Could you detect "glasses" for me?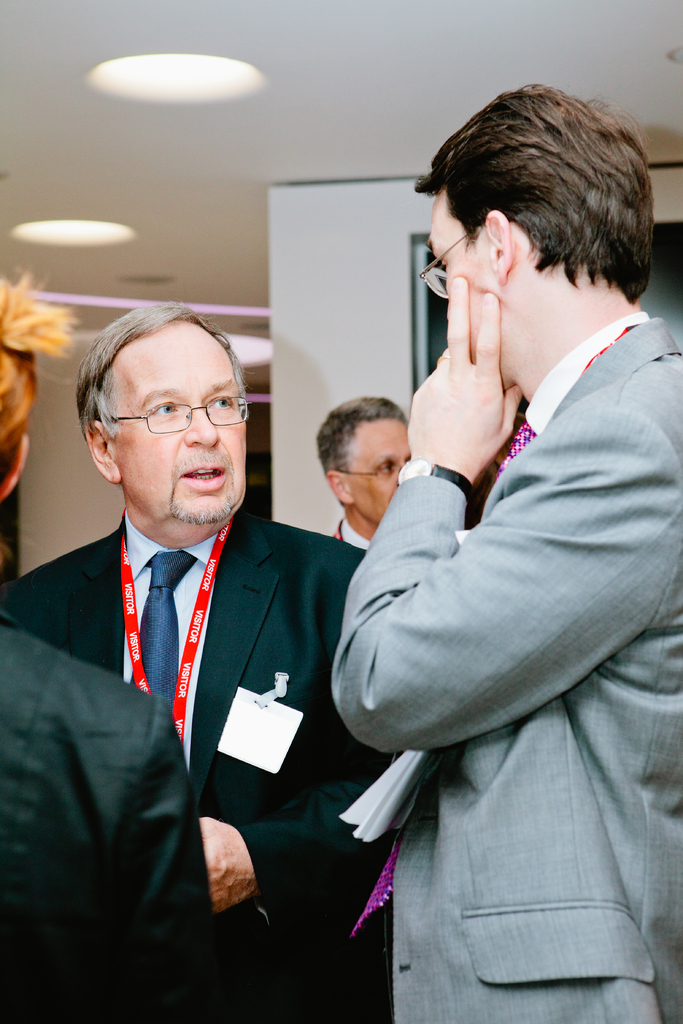
Detection result: x1=115, y1=396, x2=256, y2=435.
